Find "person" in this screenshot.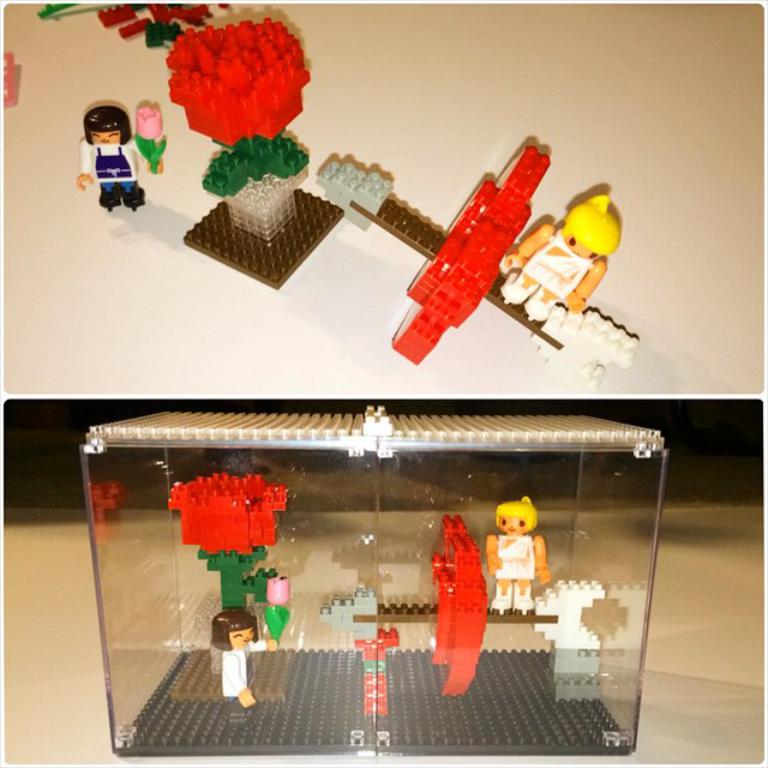
The bounding box for "person" is detection(481, 492, 556, 624).
